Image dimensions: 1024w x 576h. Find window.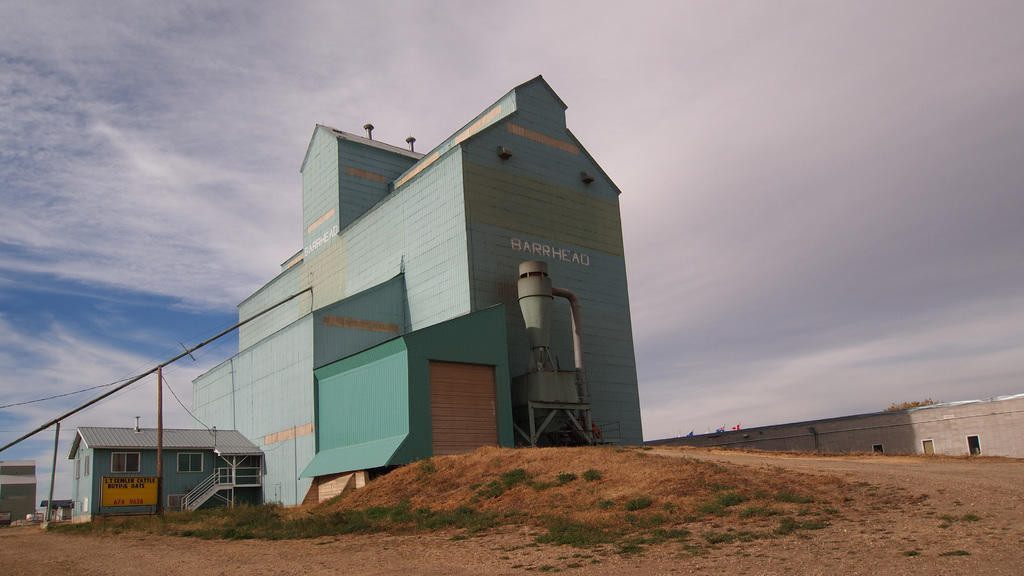
<box>874,444,881,457</box>.
